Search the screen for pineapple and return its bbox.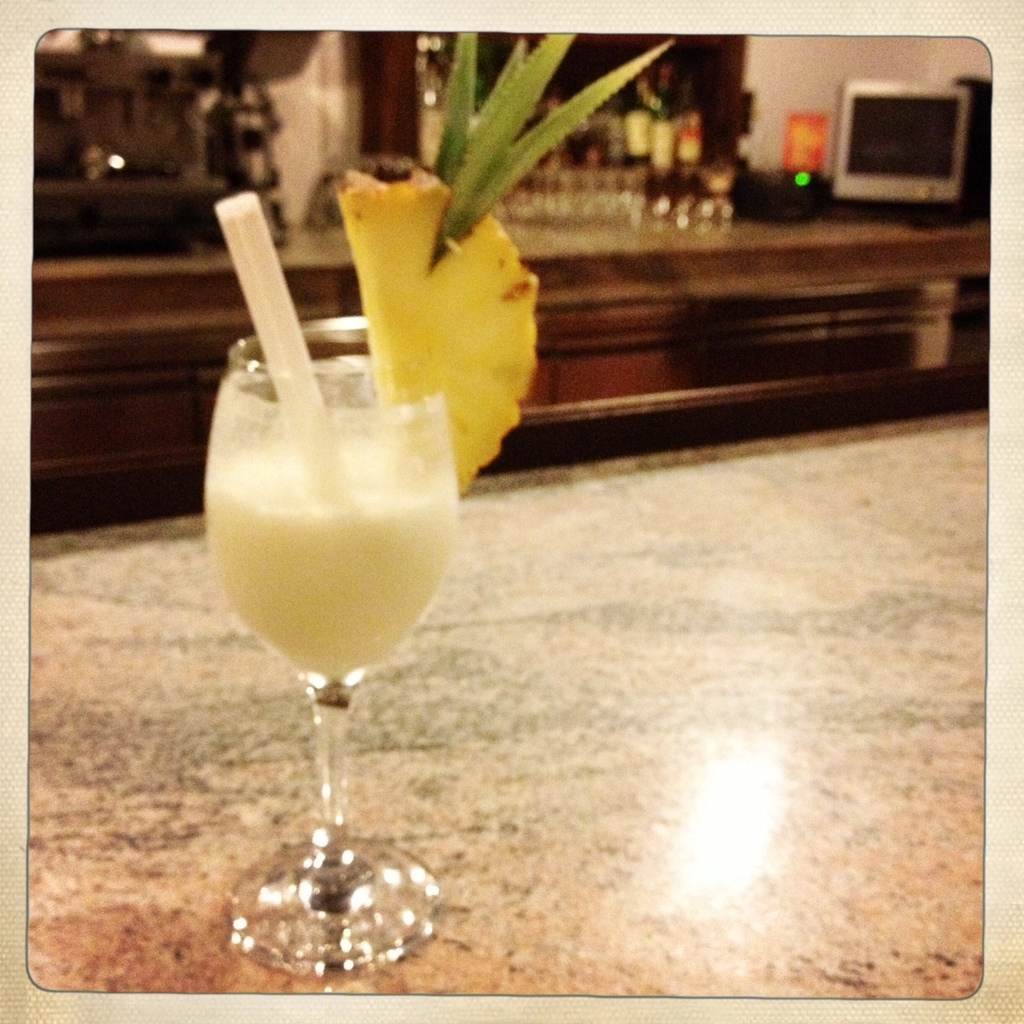
Found: rect(337, 170, 546, 506).
